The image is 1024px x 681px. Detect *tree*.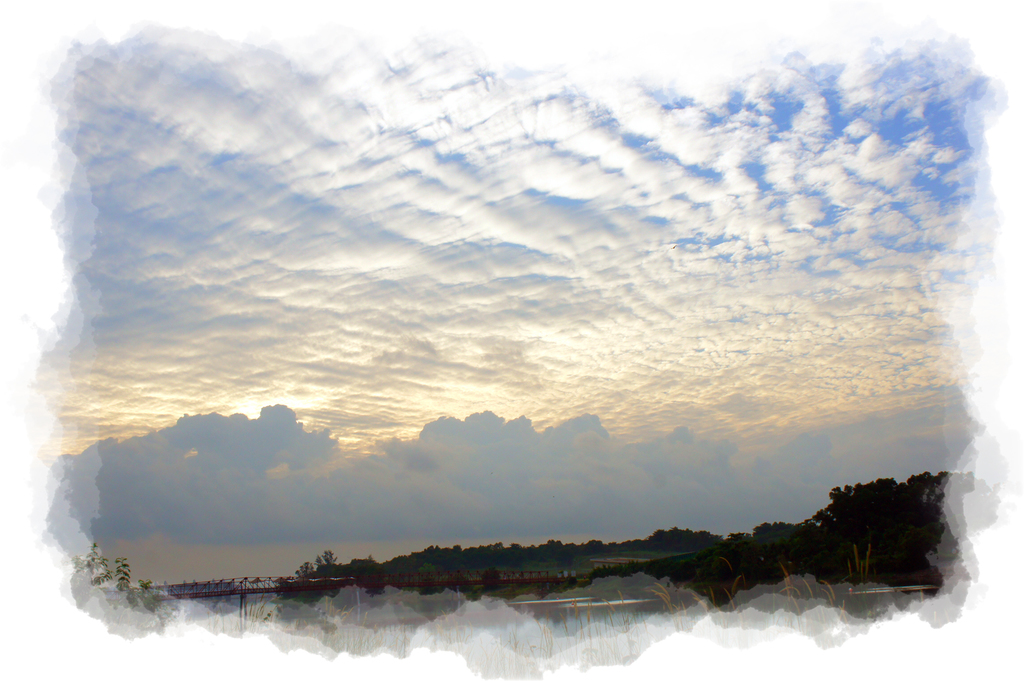
Detection: <box>294,564,314,577</box>.
